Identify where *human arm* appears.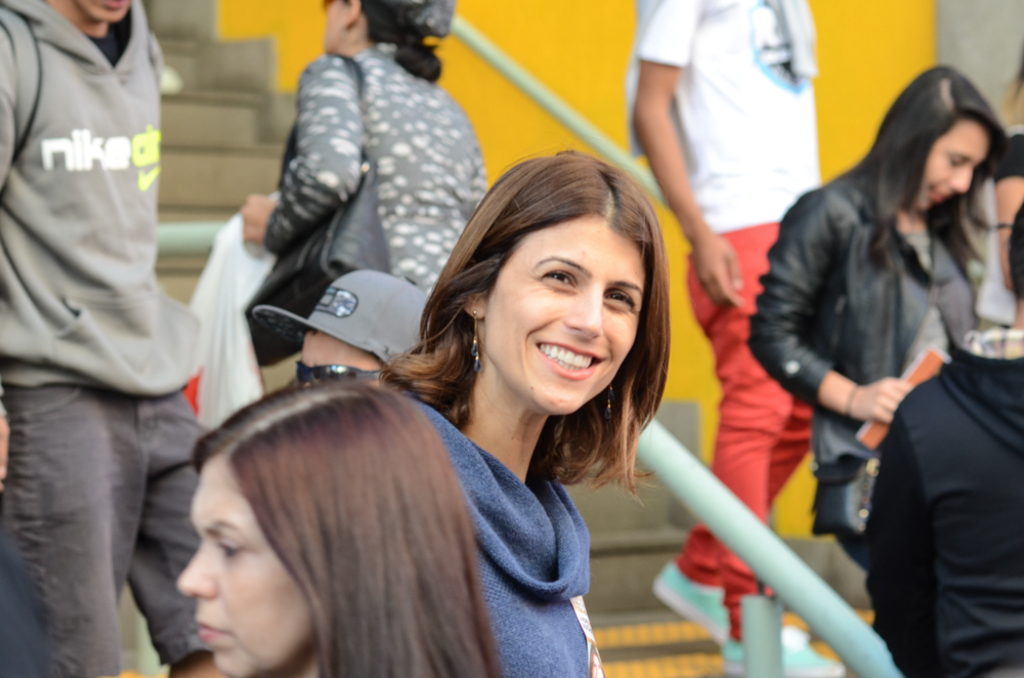
Appears at [left=749, top=189, right=914, bottom=428].
